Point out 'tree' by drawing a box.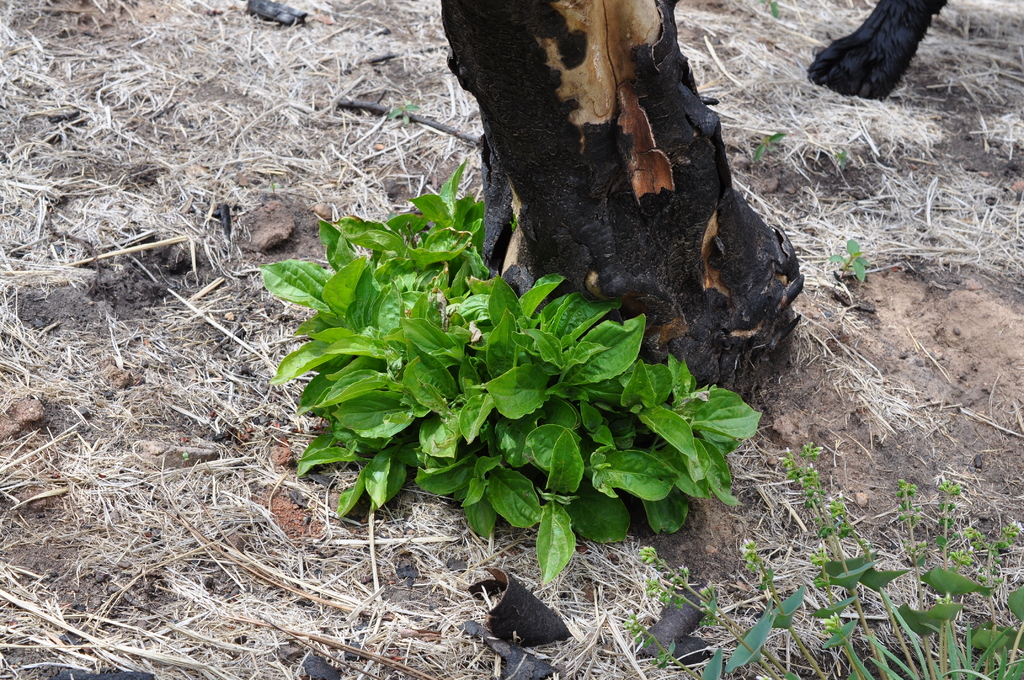
{"left": 440, "top": 0, "right": 811, "bottom": 384}.
